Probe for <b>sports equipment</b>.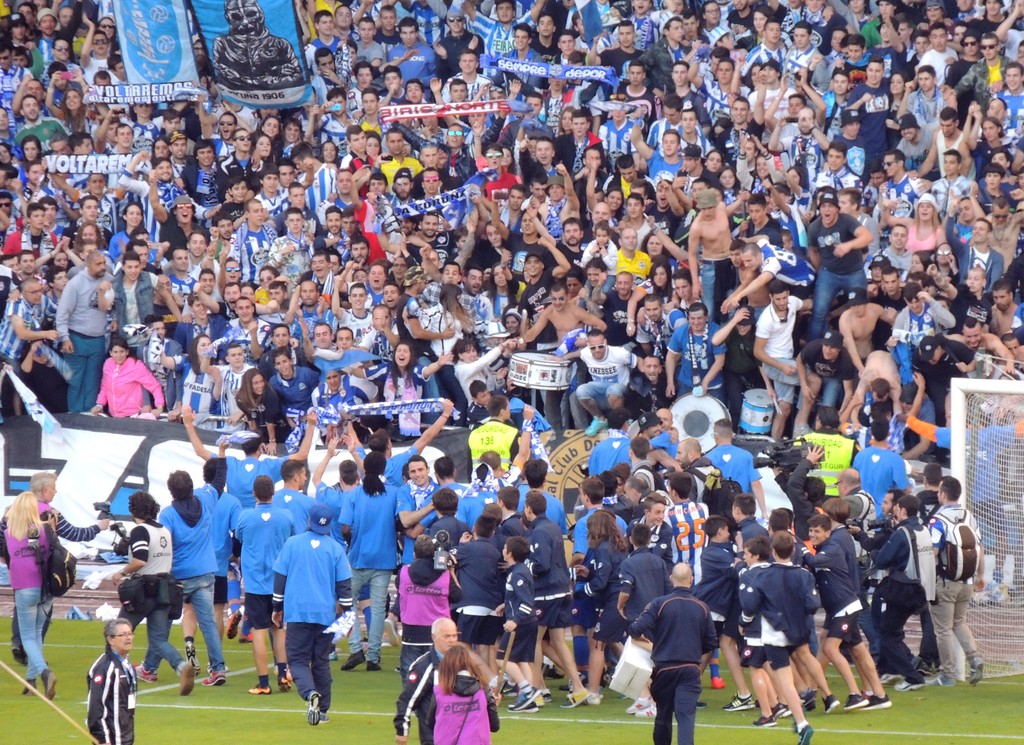
Probe result: {"x1": 307, "y1": 689, "x2": 321, "y2": 730}.
